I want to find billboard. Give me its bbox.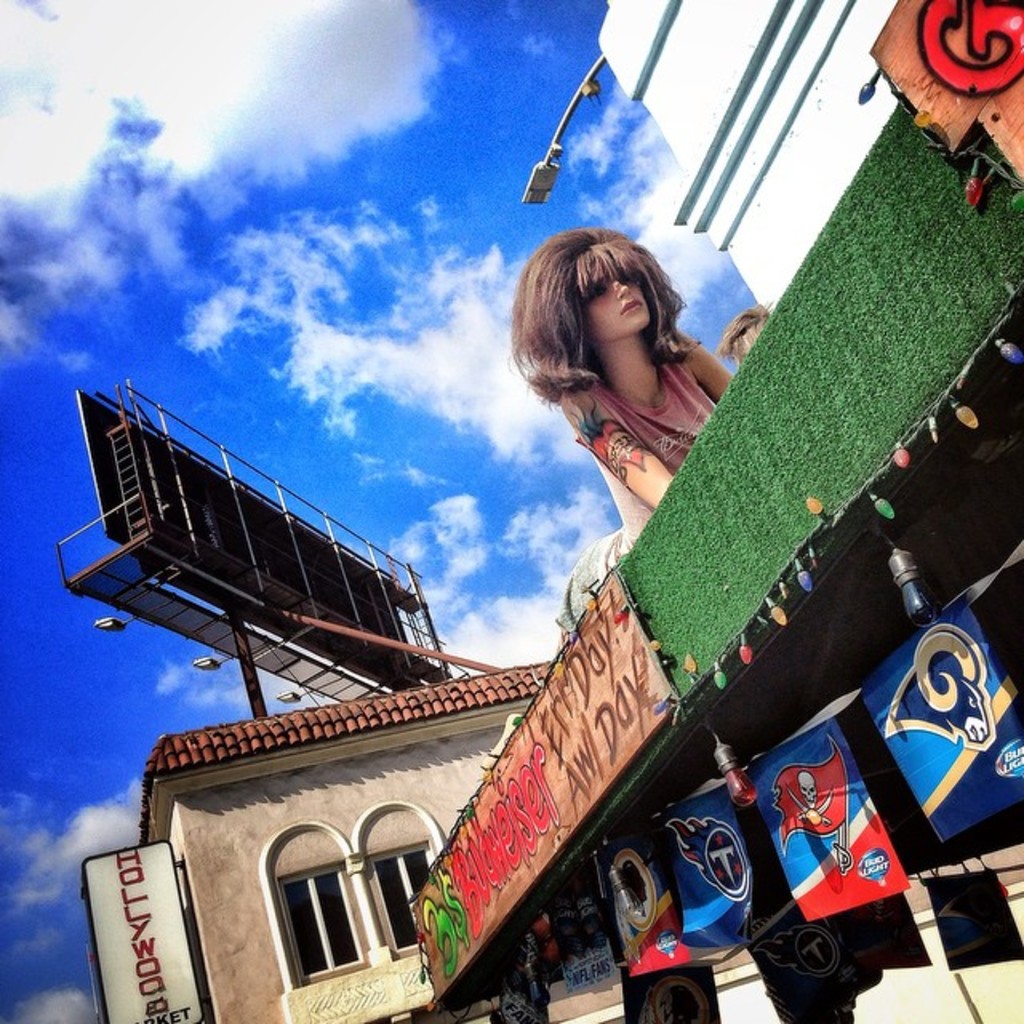
Rect(626, 91, 1022, 699).
